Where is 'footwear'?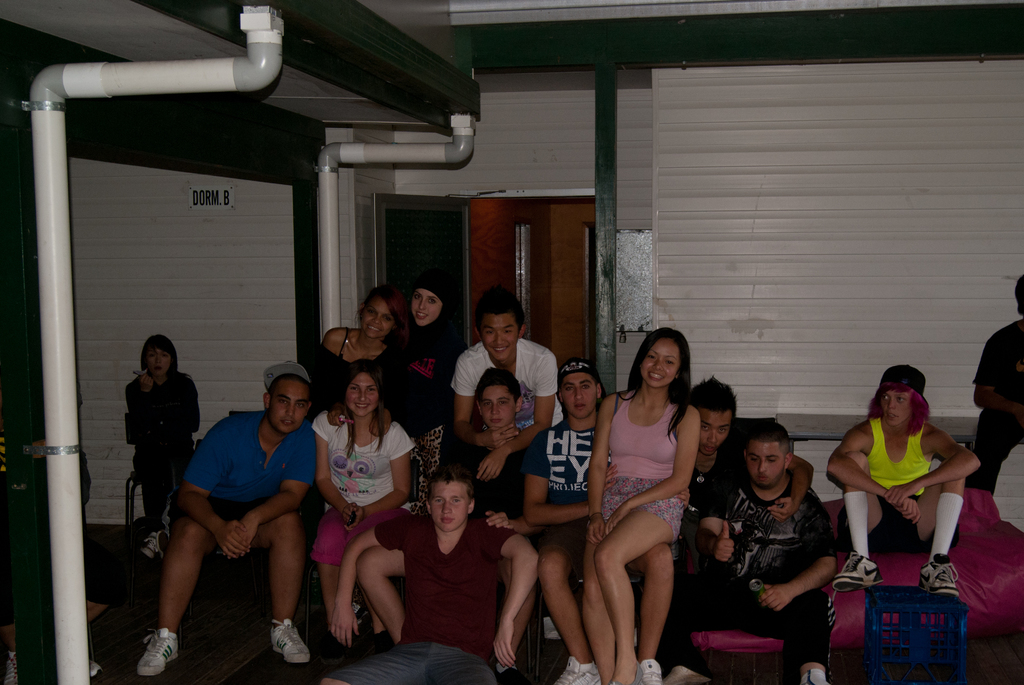
831 551 883 590.
